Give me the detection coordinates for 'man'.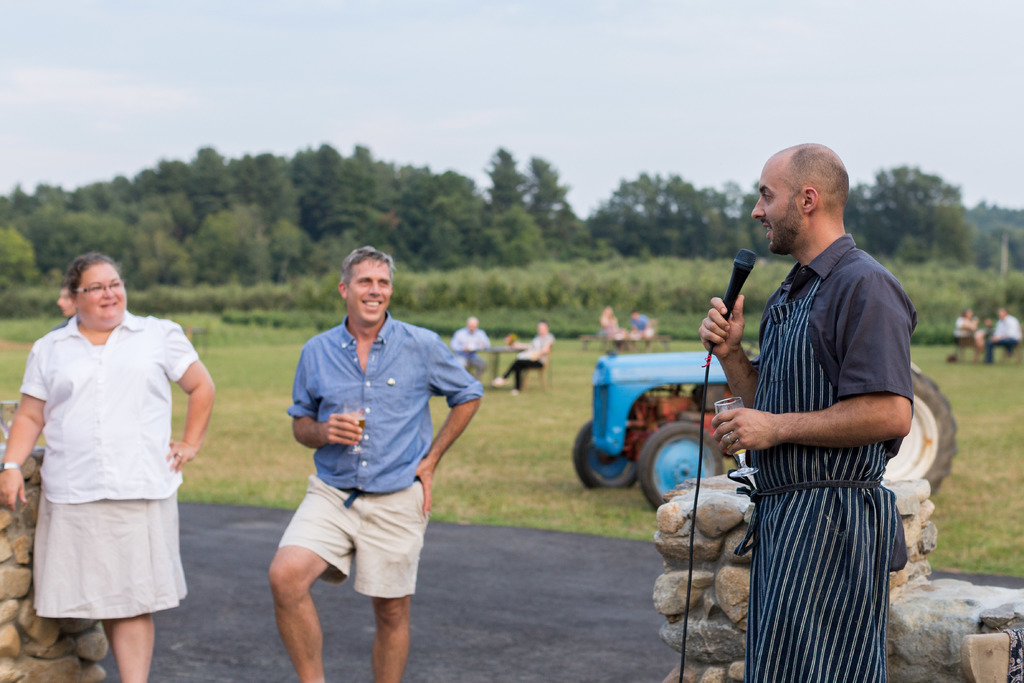
left=695, top=140, right=920, bottom=682.
